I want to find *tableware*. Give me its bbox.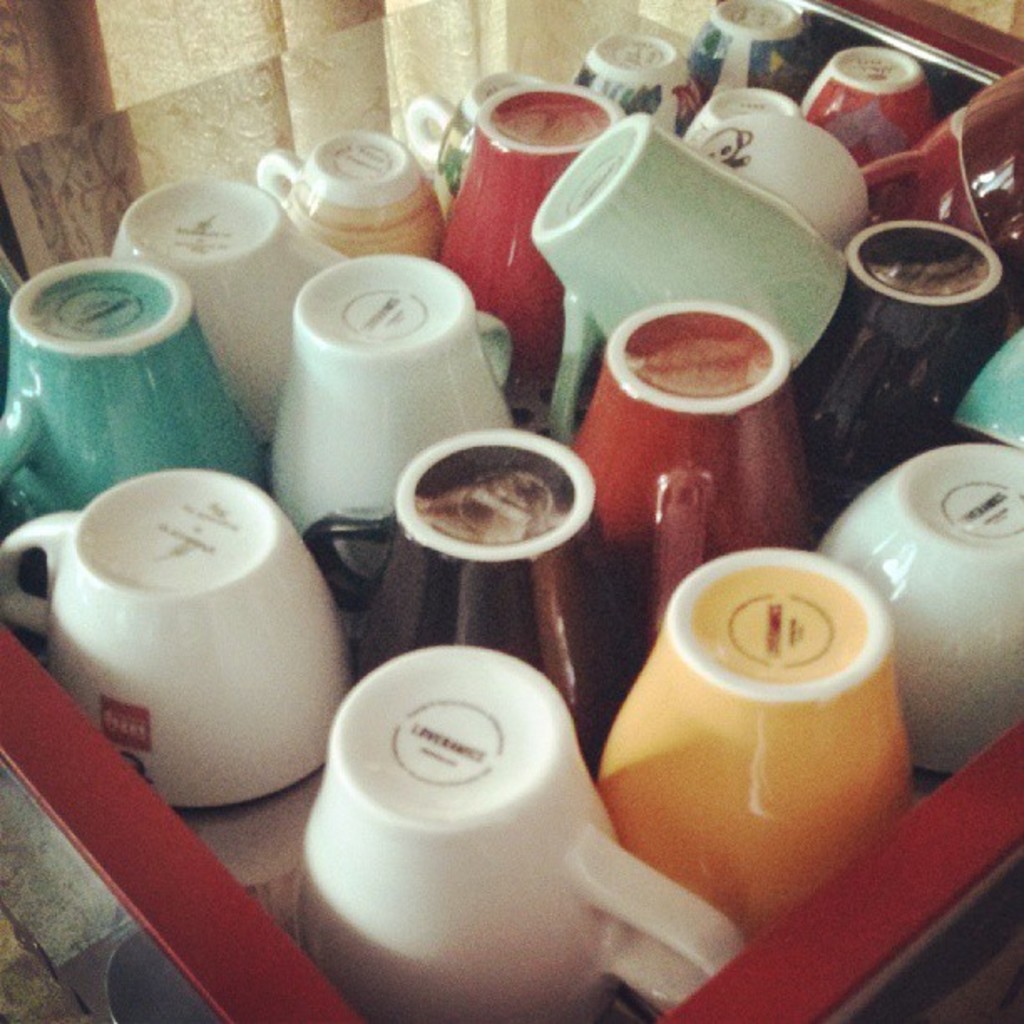
(249,134,443,263).
